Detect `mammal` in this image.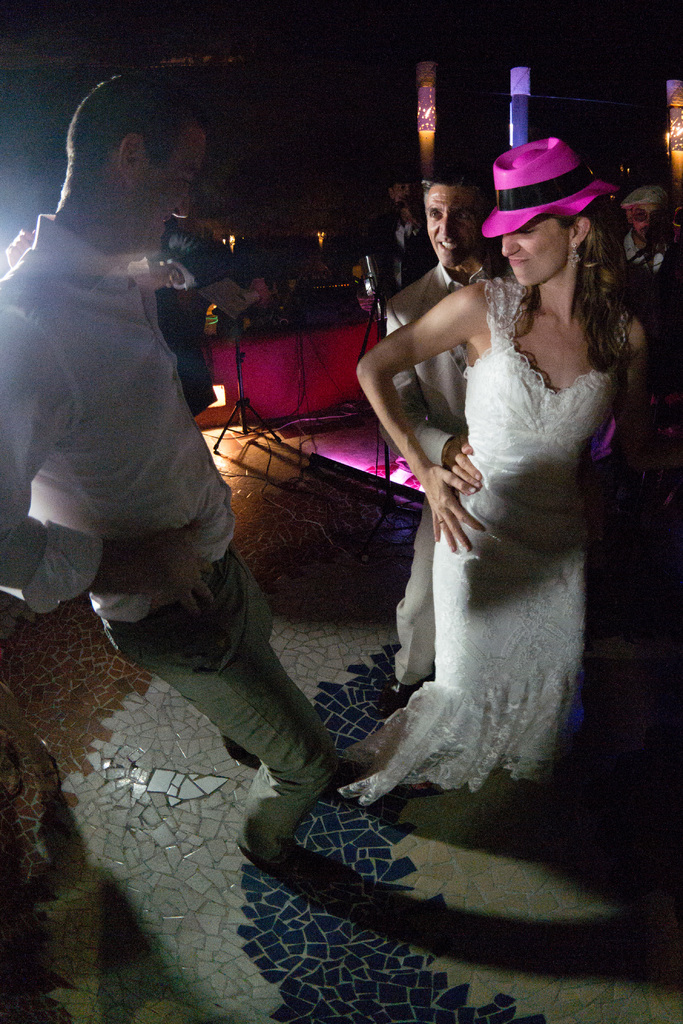
Detection: BBox(613, 186, 682, 383).
